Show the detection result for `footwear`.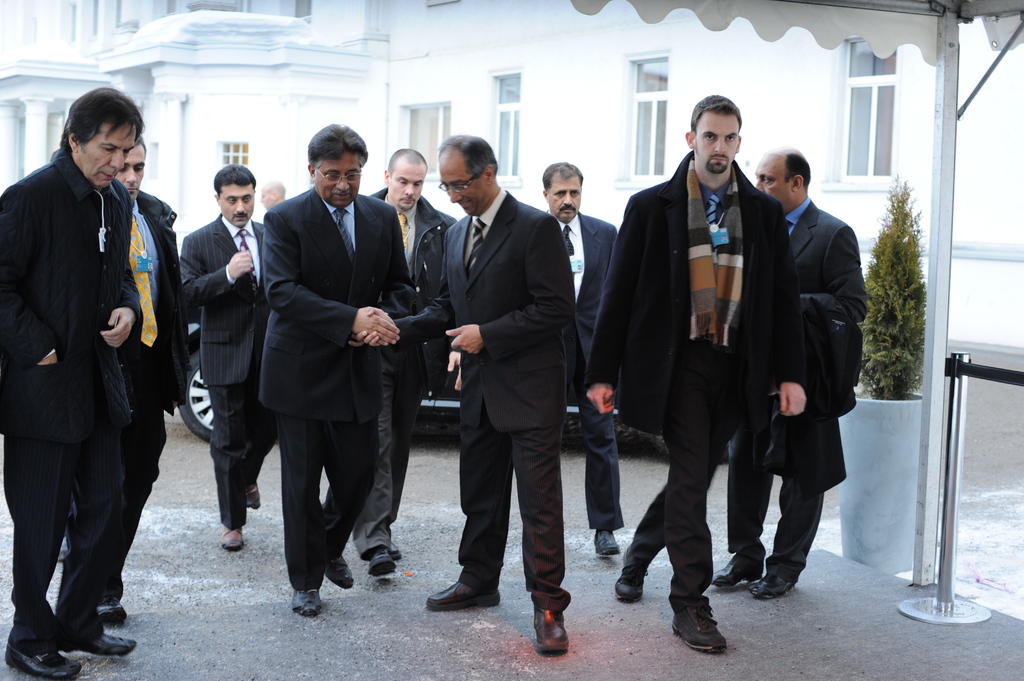
{"x1": 666, "y1": 590, "x2": 732, "y2": 666}.
